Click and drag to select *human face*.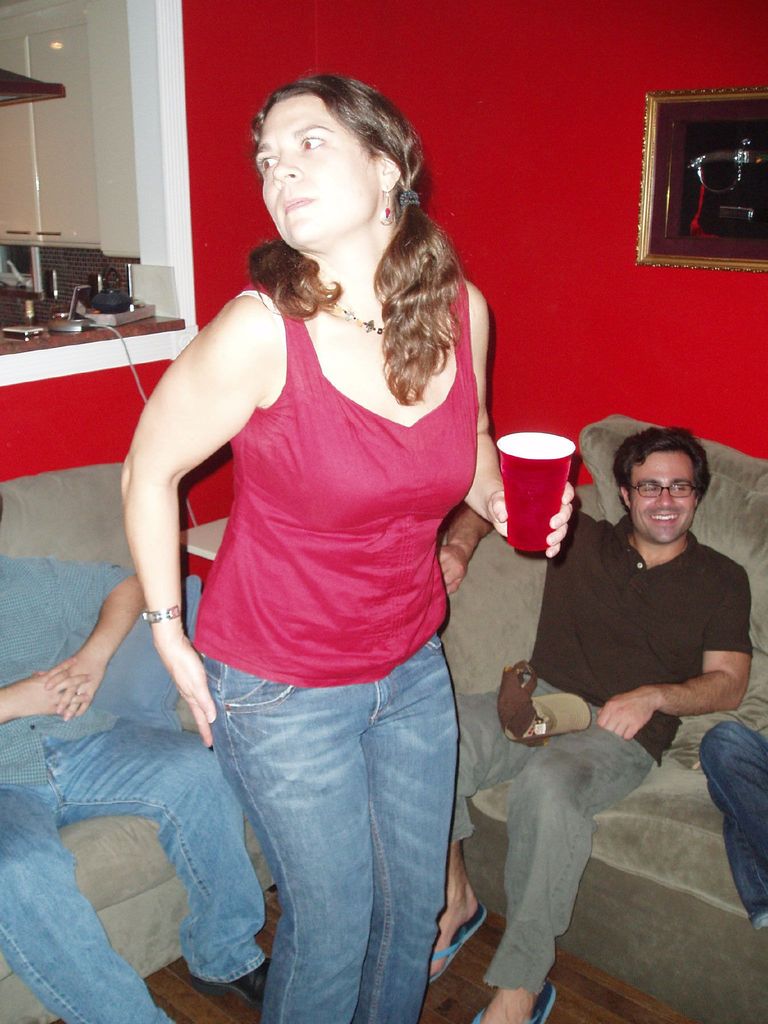
Selection: pyautogui.locateOnScreen(630, 452, 699, 543).
